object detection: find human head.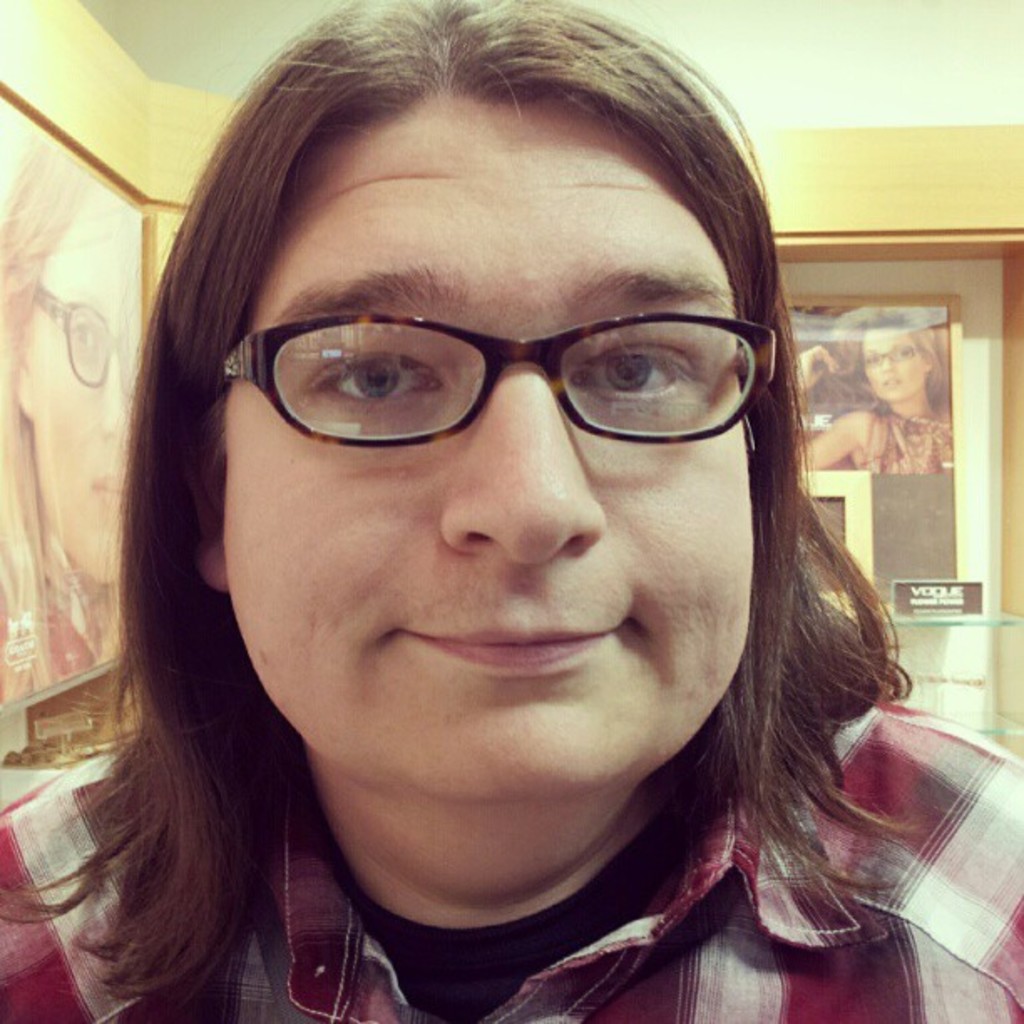
select_region(857, 318, 932, 403).
